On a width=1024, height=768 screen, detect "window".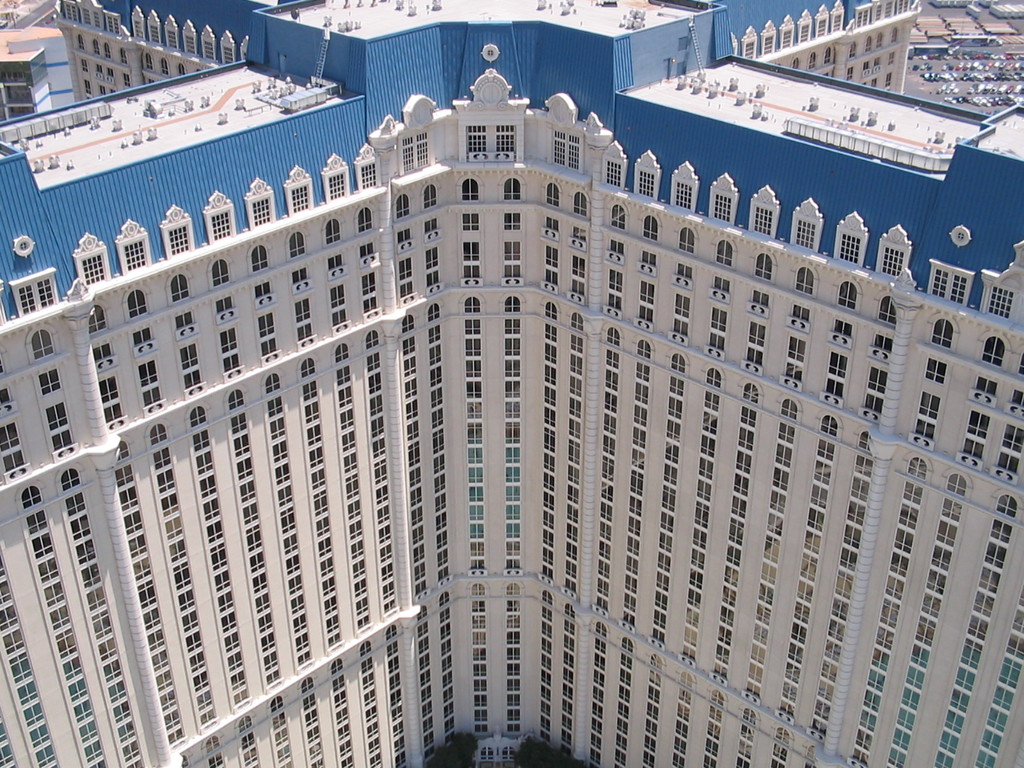
box(149, 419, 168, 447).
